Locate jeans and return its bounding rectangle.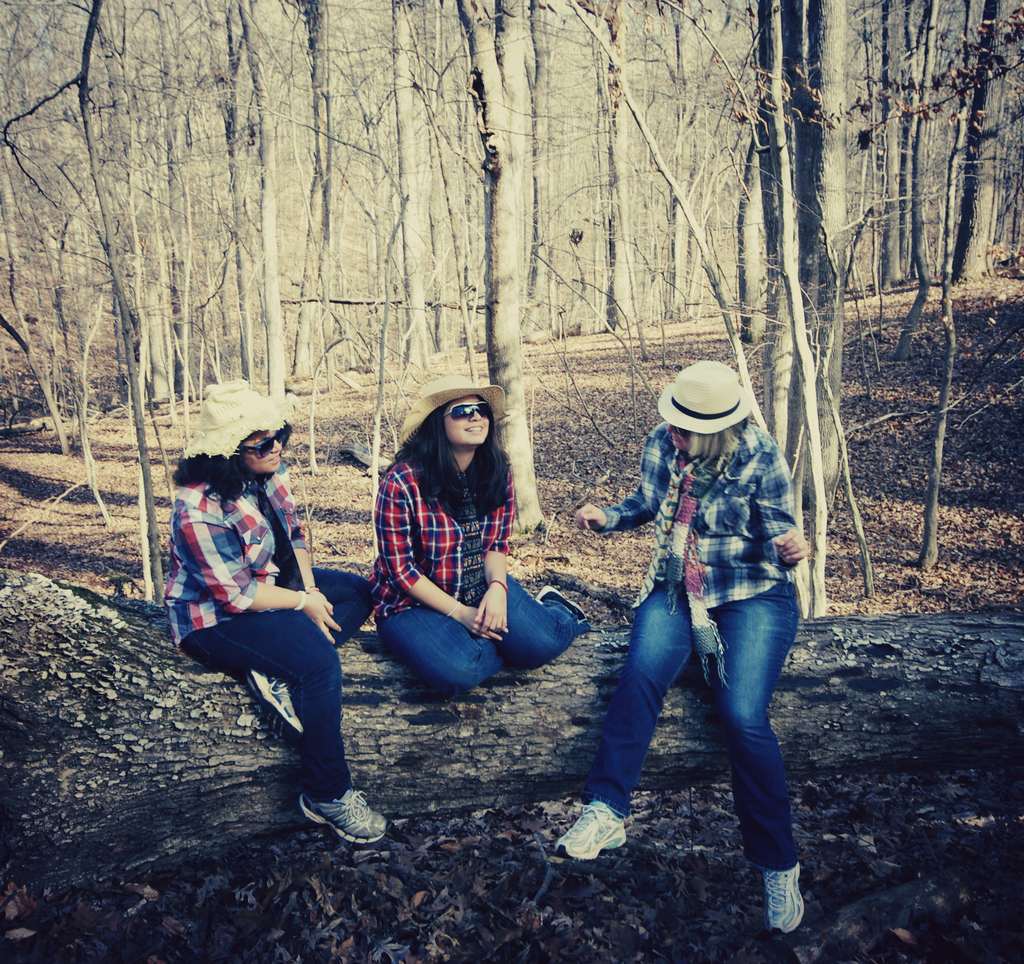
pyautogui.locateOnScreen(376, 579, 573, 693).
